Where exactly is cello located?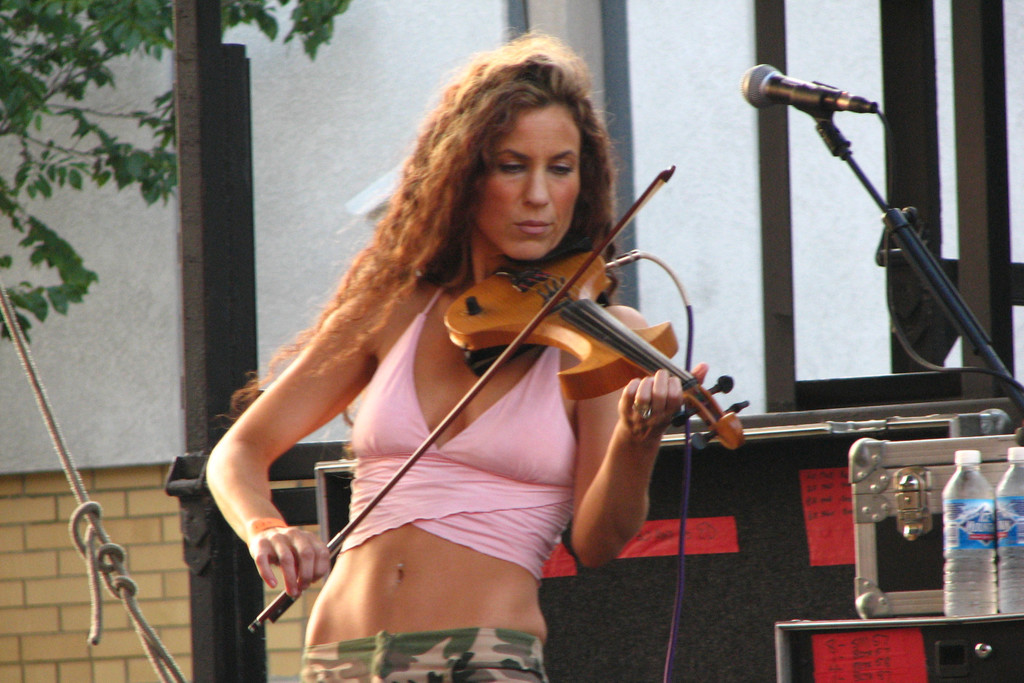
Its bounding box is {"left": 245, "top": 167, "right": 756, "bottom": 631}.
